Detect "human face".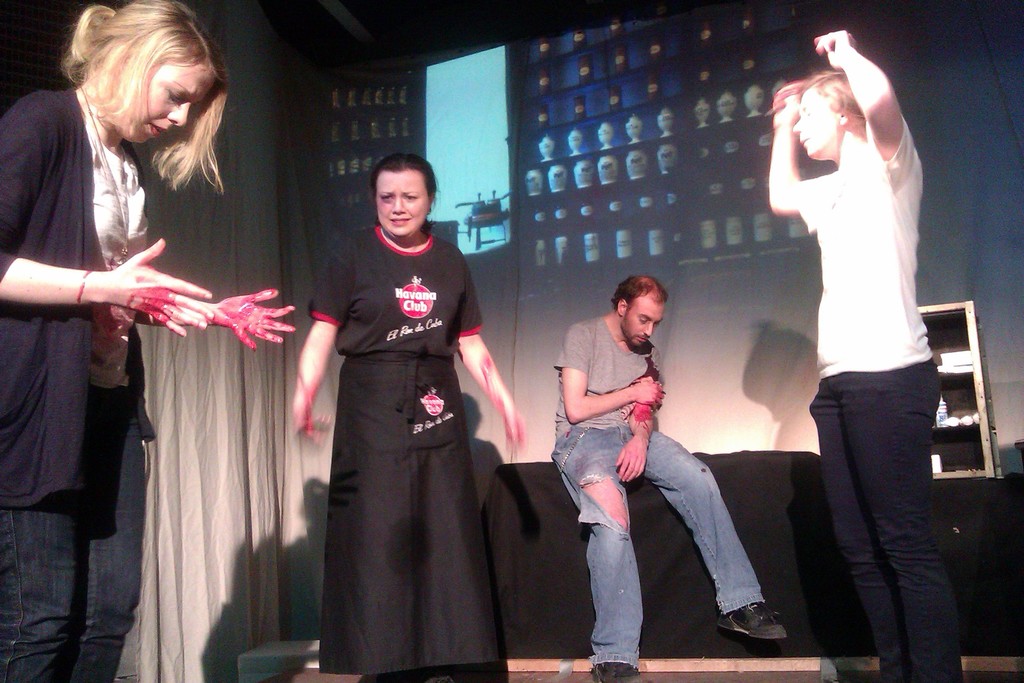
Detected at crop(792, 92, 841, 155).
